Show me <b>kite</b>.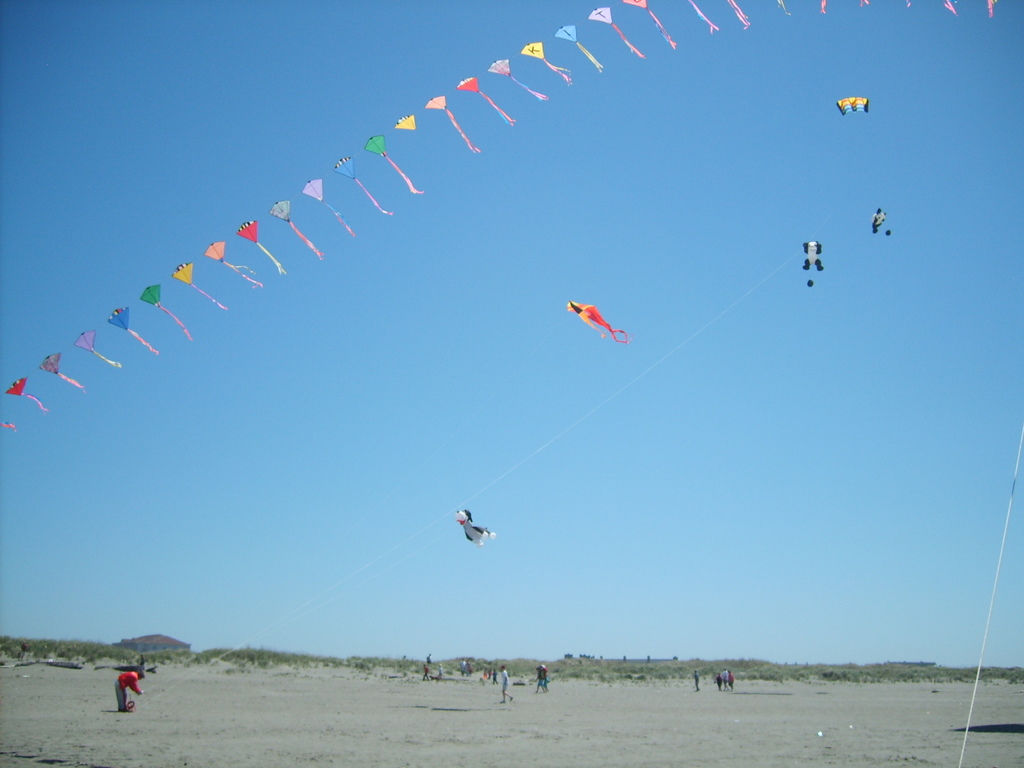
<b>kite</b> is here: box=[5, 373, 50, 412].
